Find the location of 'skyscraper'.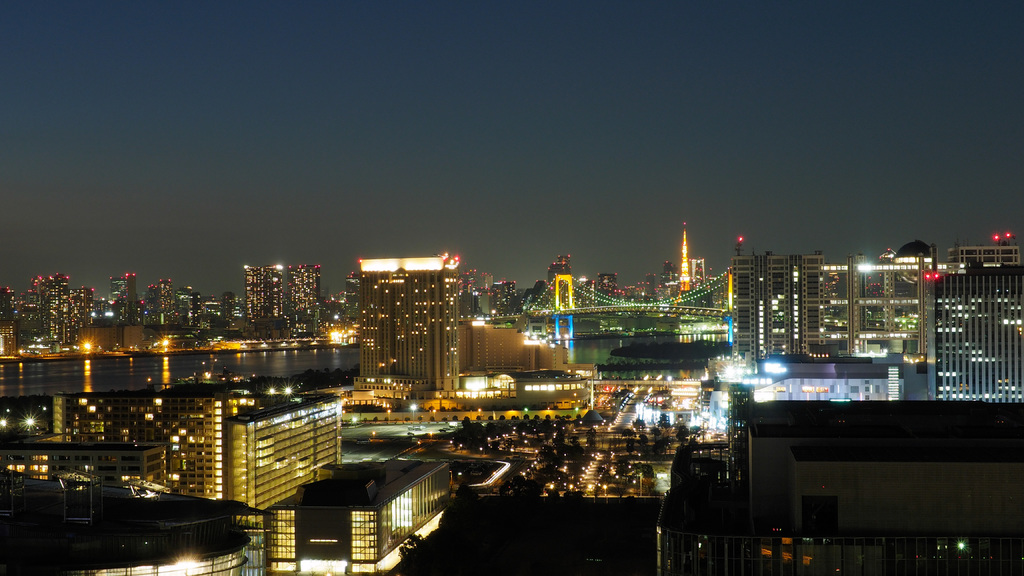
Location: 360:256:461:394.
